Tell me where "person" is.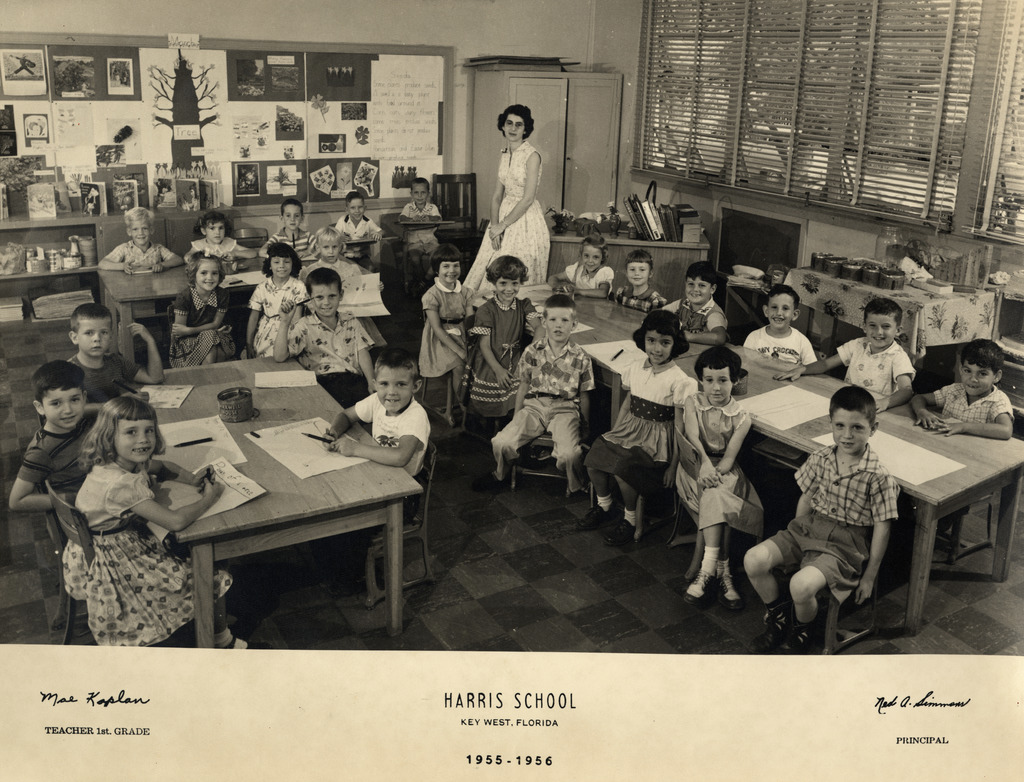
"person" is at rect(339, 195, 383, 262).
